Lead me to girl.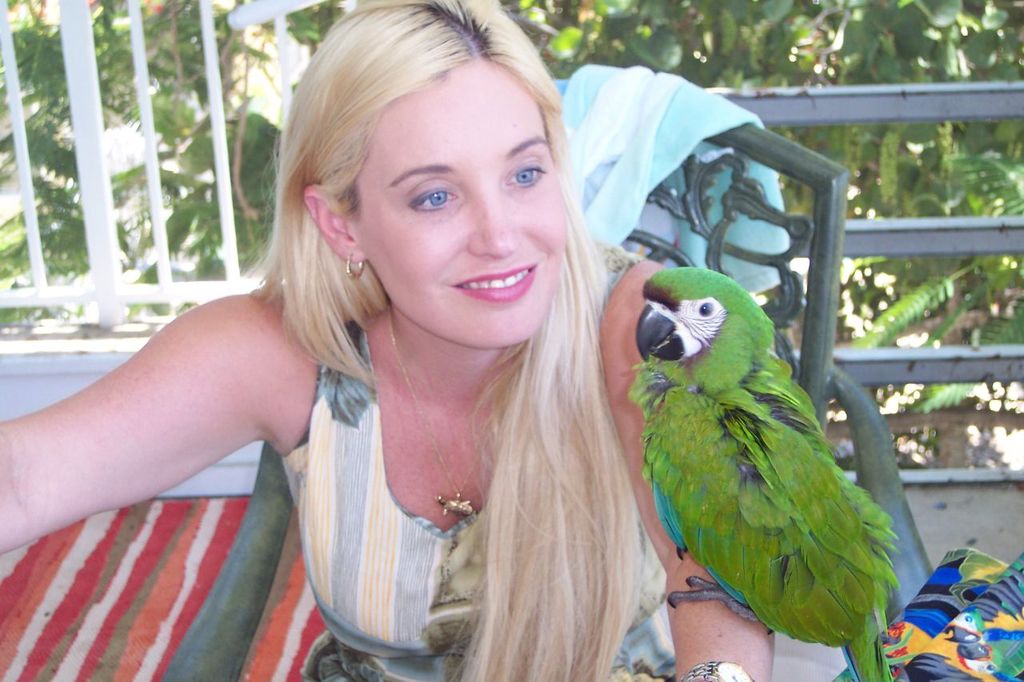
Lead to [left=2, top=0, right=775, bottom=681].
